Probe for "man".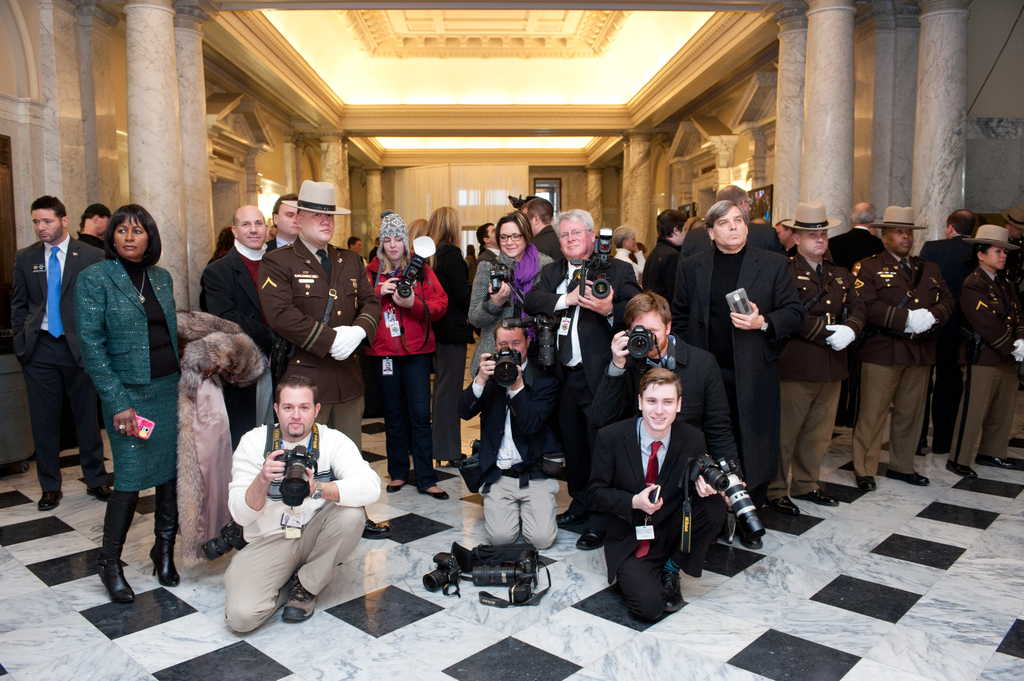
Probe result: bbox(12, 189, 116, 514).
